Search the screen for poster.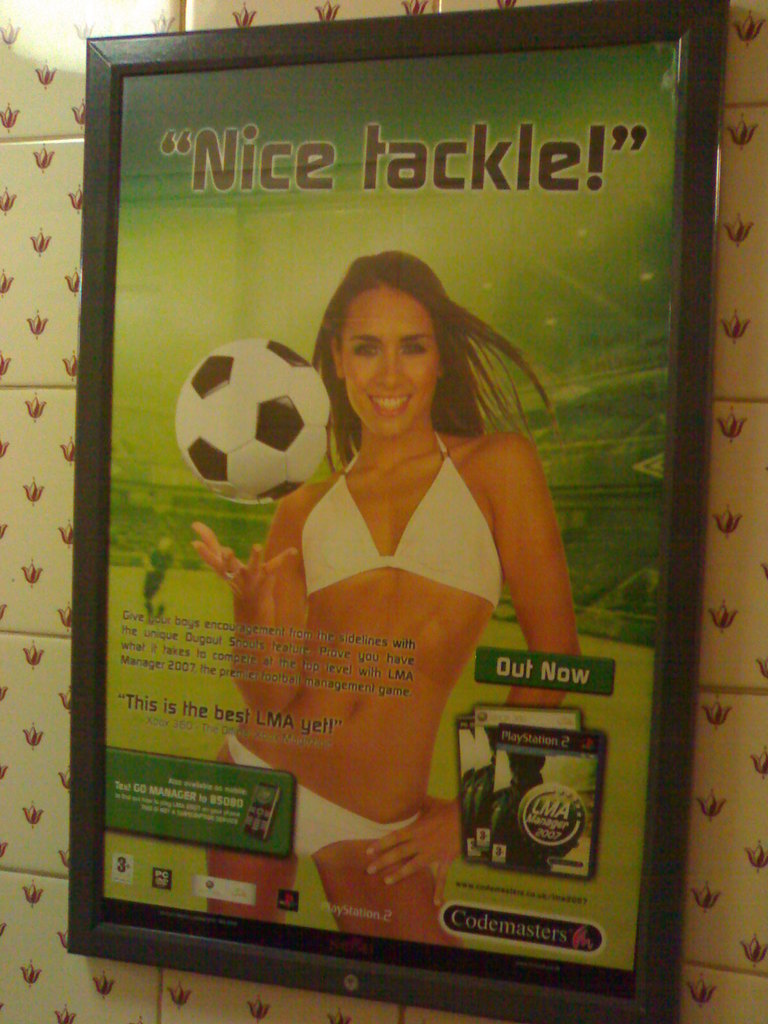
Found at (x1=98, y1=42, x2=681, y2=984).
